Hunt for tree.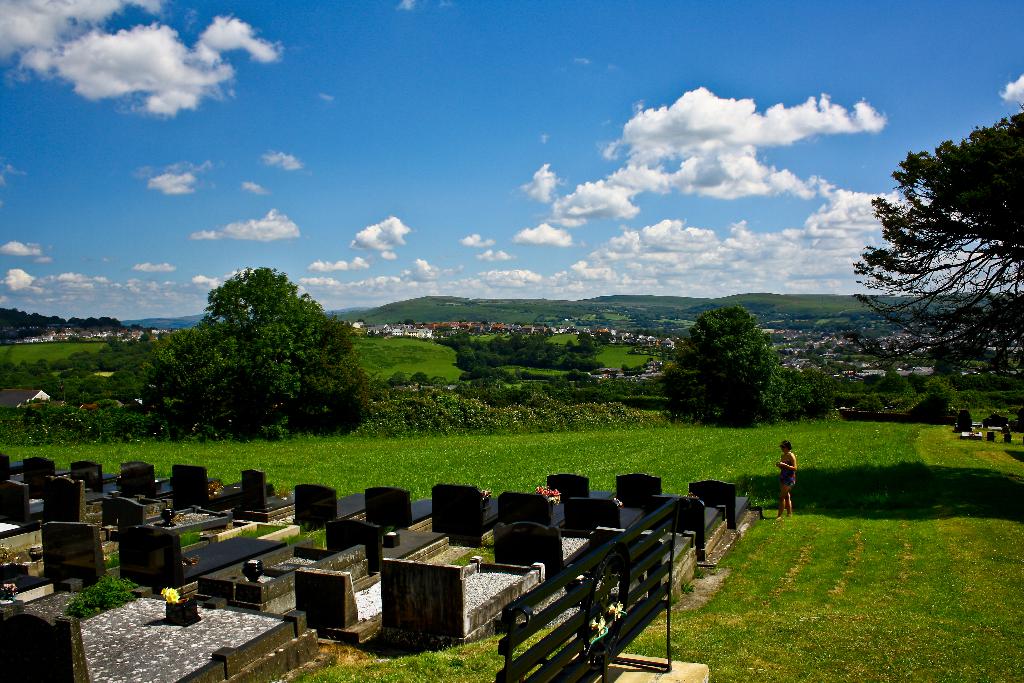
Hunted down at box=[445, 317, 566, 414].
